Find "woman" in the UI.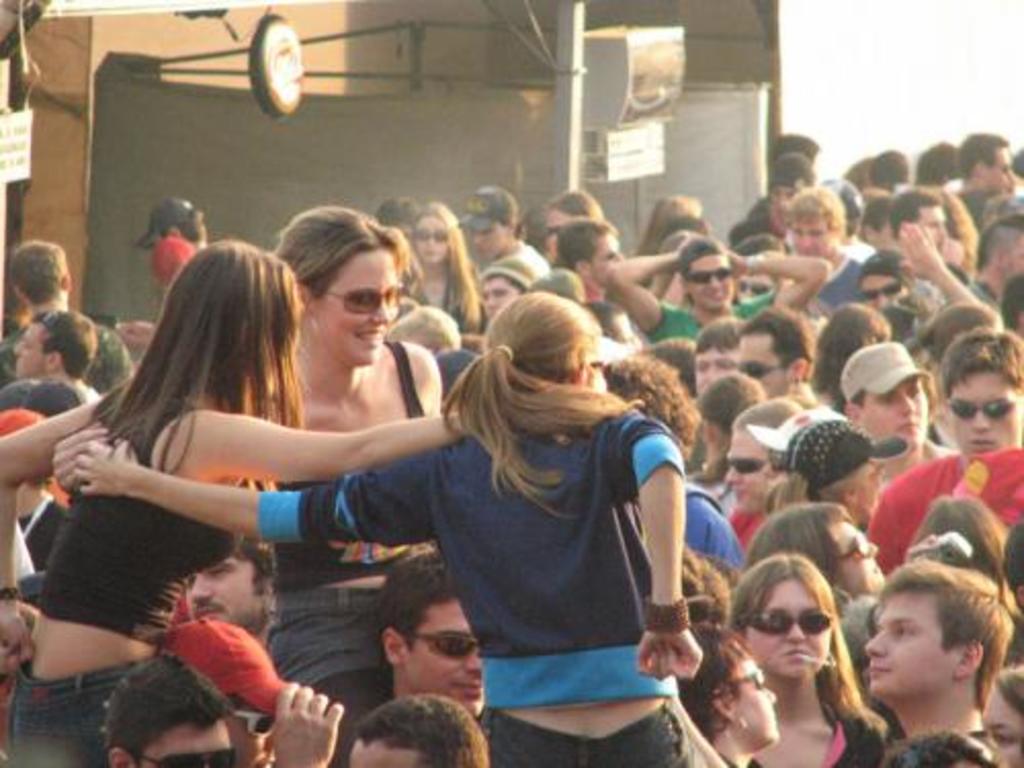
UI element at pyautogui.locateOnScreen(264, 195, 453, 766).
